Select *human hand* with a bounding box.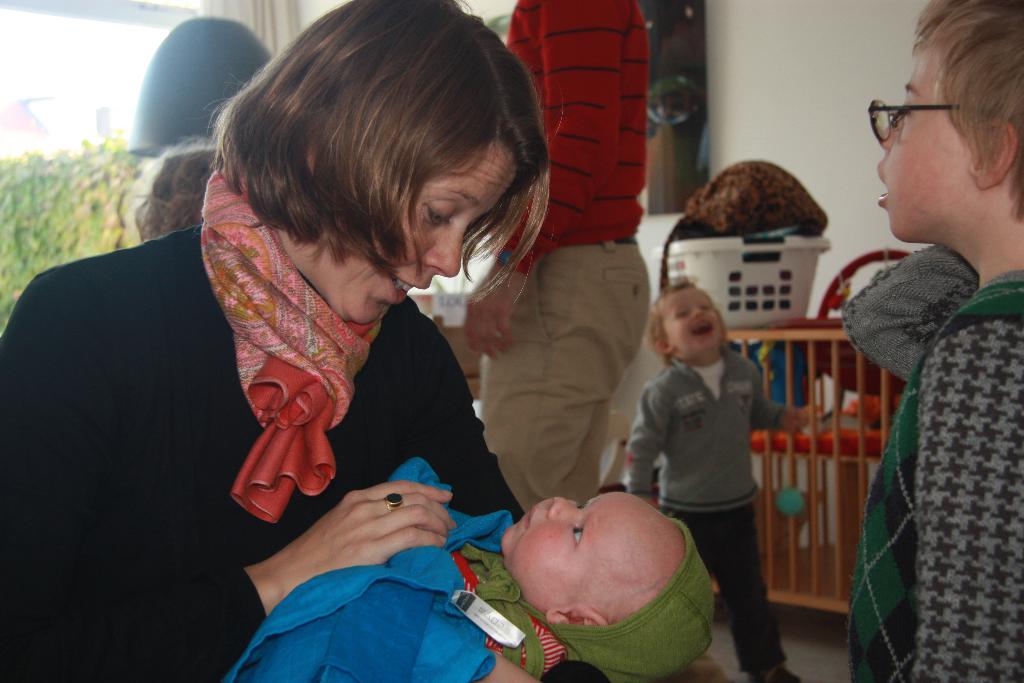
[780,406,821,436].
